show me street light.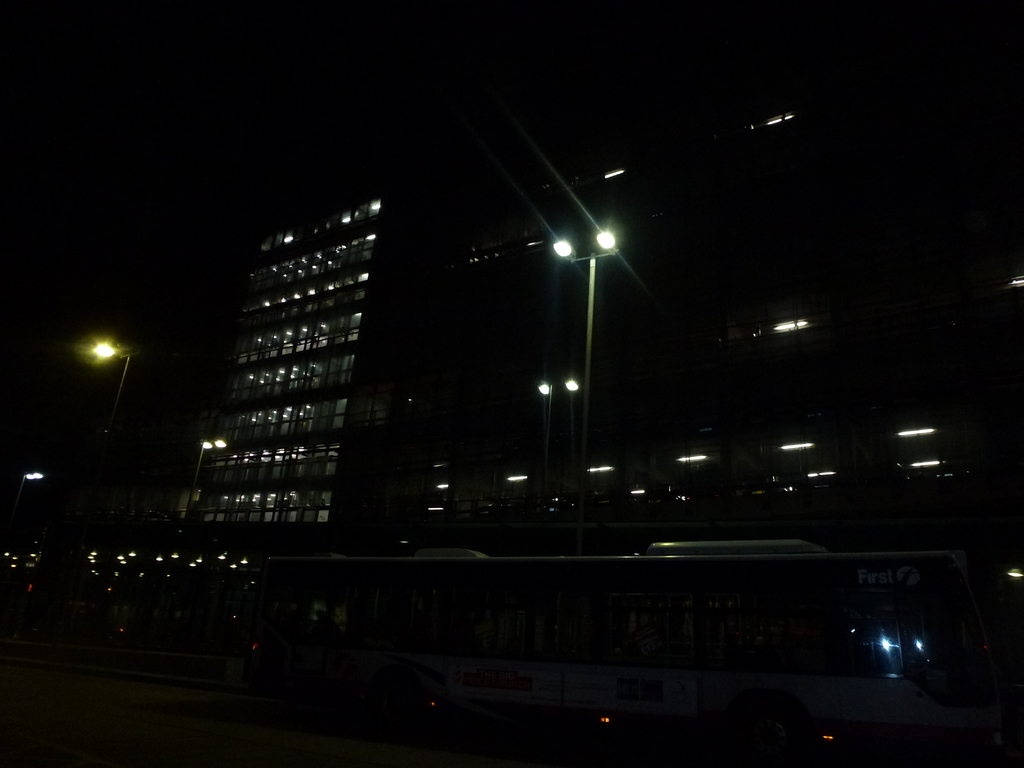
street light is here: x1=184 y1=436 x2=230 y2=529.
